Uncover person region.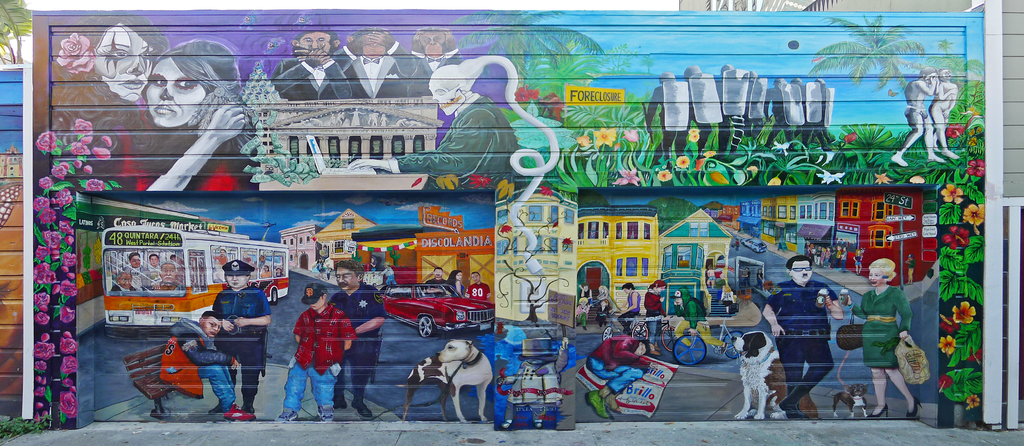
Uncovered: [x1=156, y1=263, x2=189, y2=290].
